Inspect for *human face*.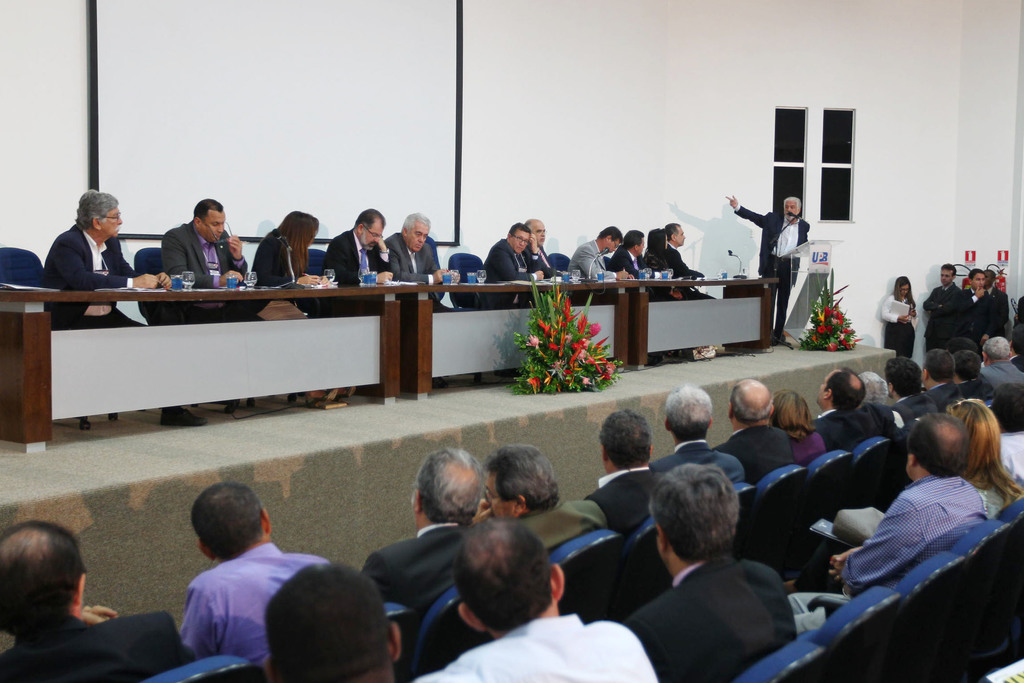
Inspection: l=786, t=198, r=799, b=217.
